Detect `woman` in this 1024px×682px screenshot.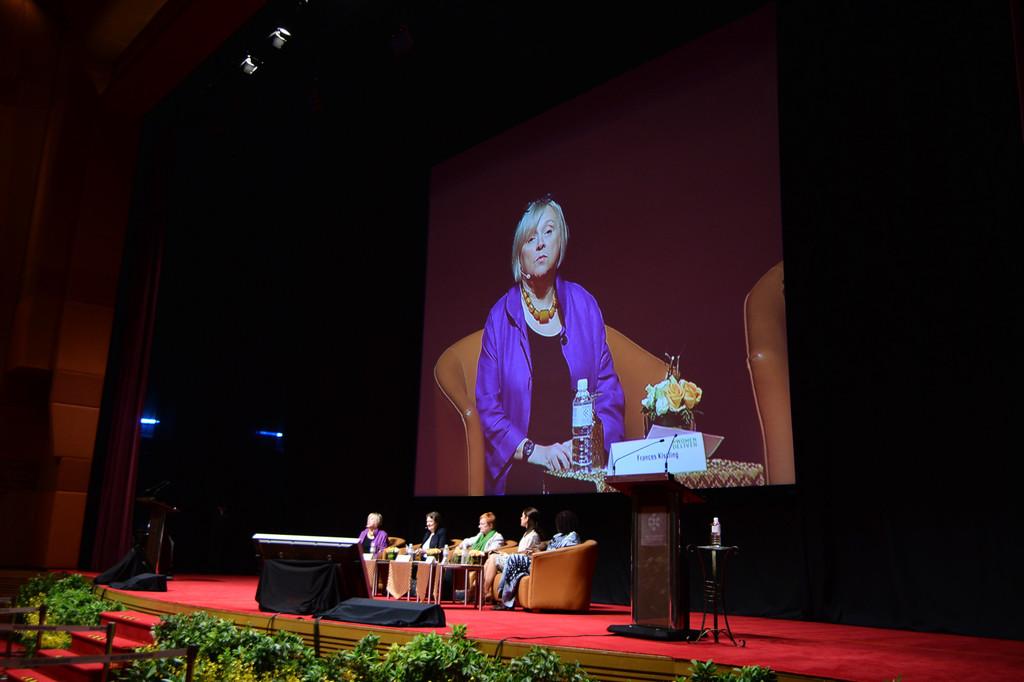
Detection: detection(454, 511, 509, 601).
